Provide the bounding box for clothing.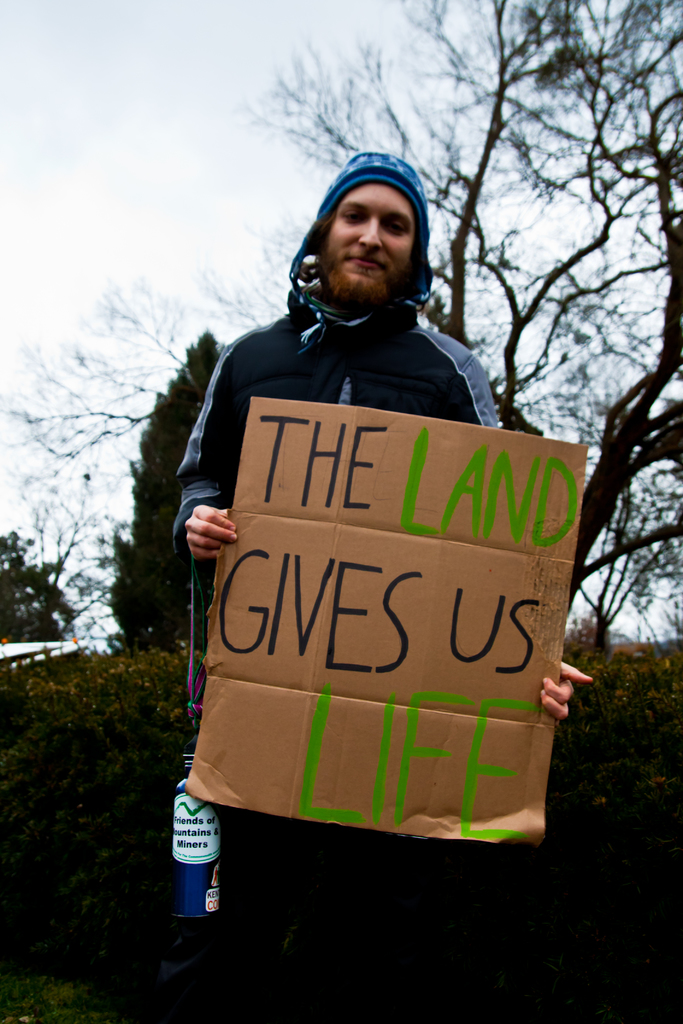
detection(197, 193, 587, 906).
